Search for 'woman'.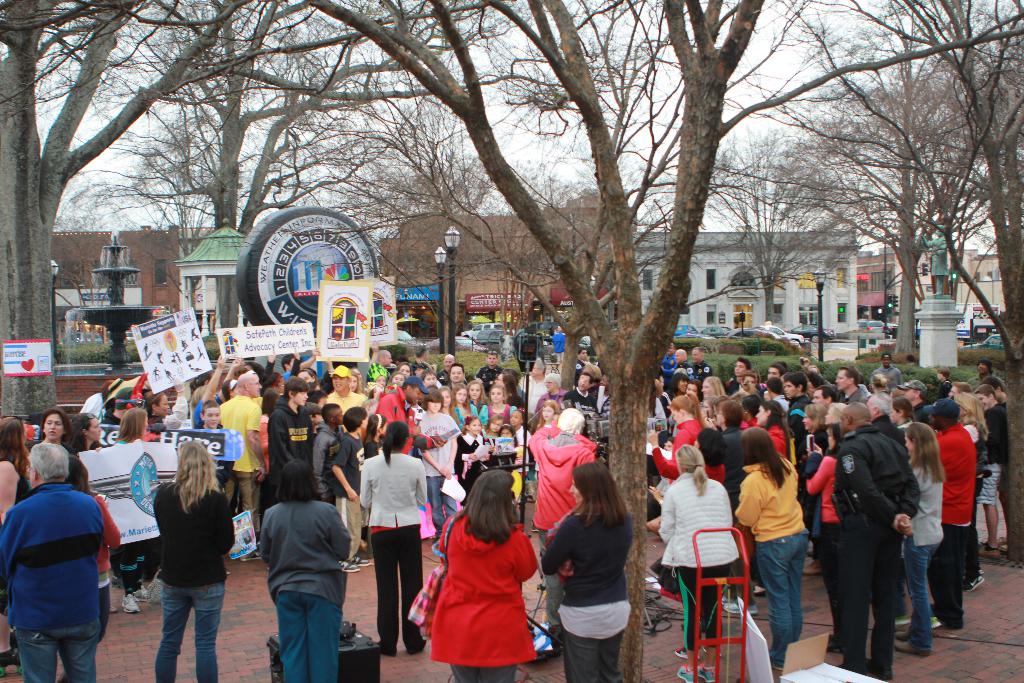
Found at crop(358, 418, 428, 661).
